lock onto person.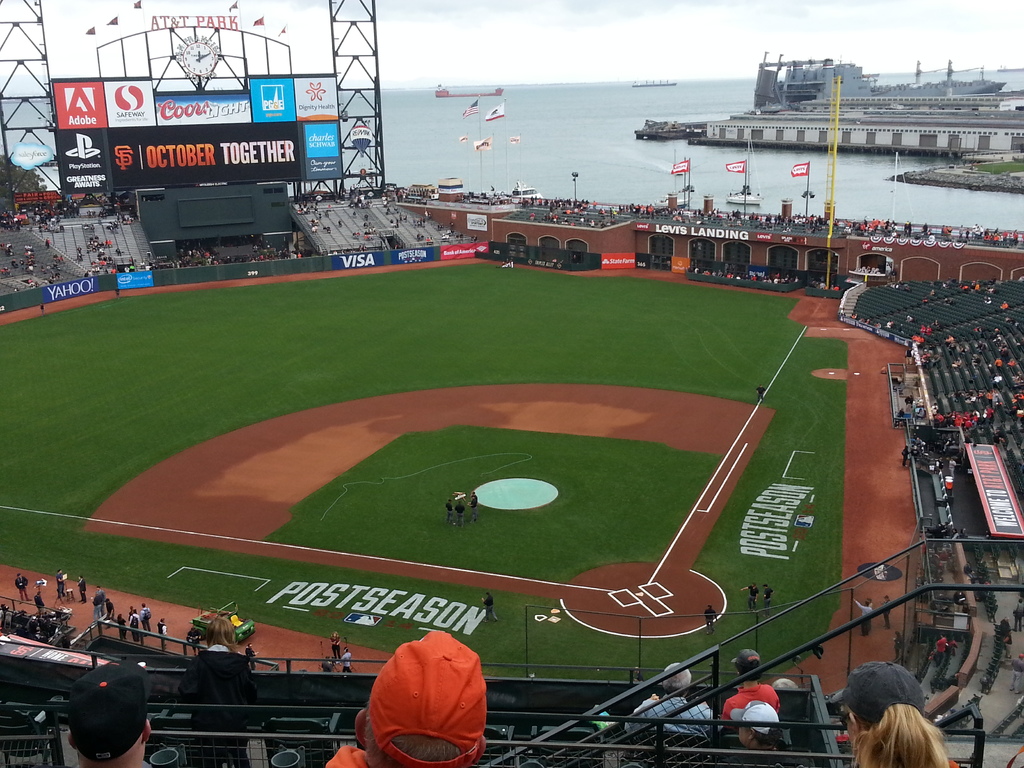
Locked: bbox=[826, 655, 954, 767].
